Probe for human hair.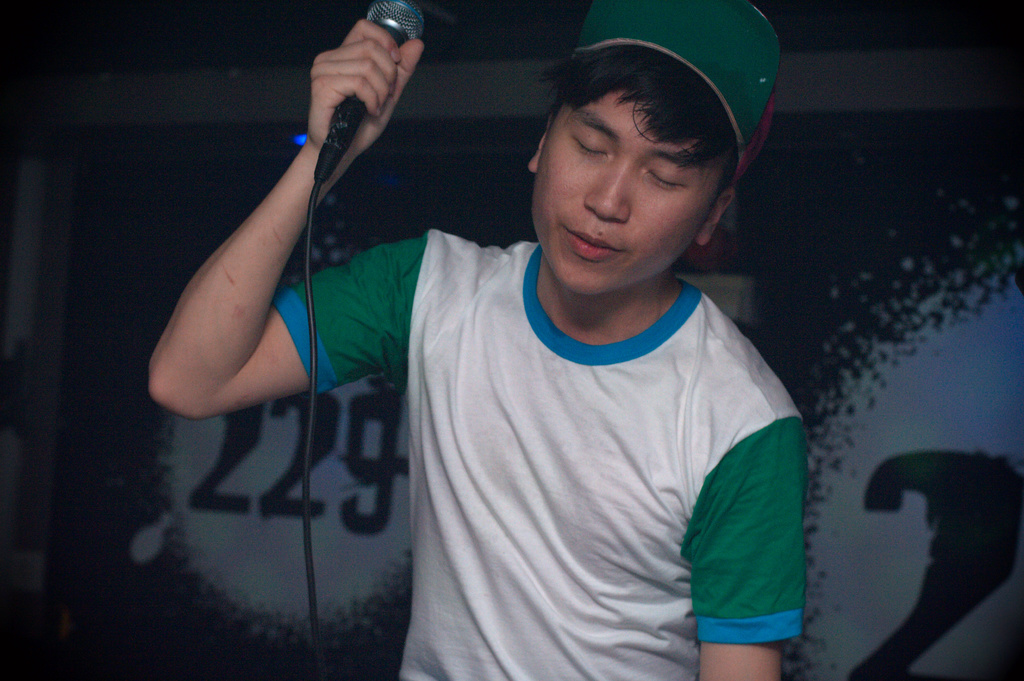
Probe result: Rect(551, 39, 719, 152).
